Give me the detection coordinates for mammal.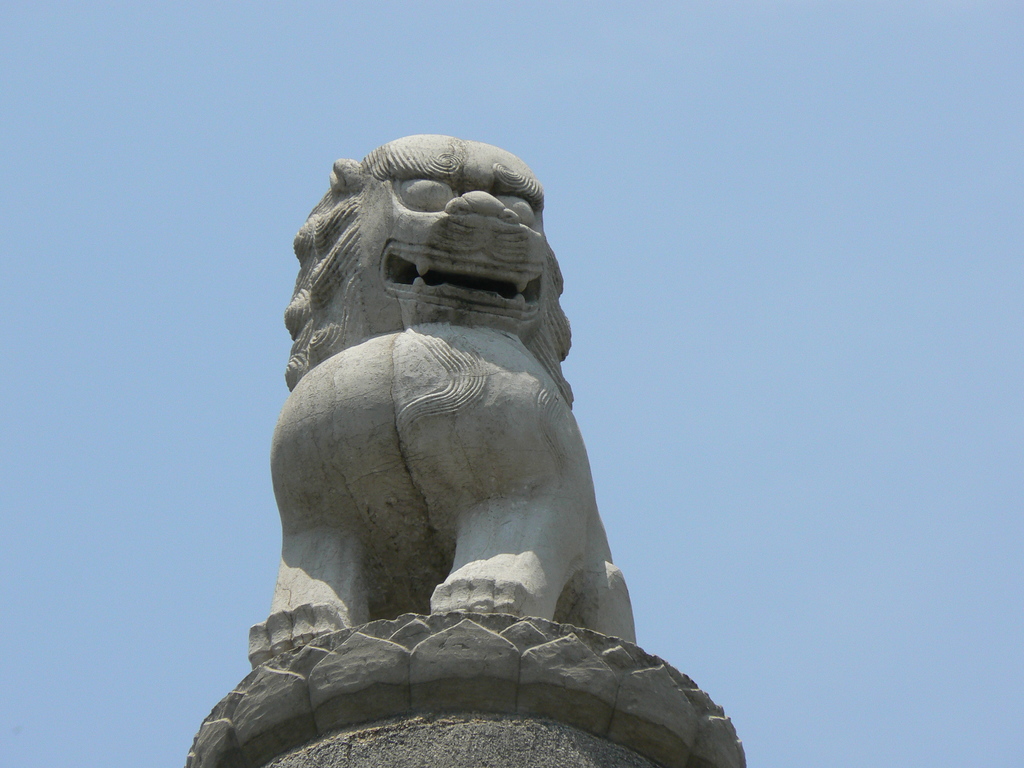
[x1=252, y1=131, x2=641, y2=665].
